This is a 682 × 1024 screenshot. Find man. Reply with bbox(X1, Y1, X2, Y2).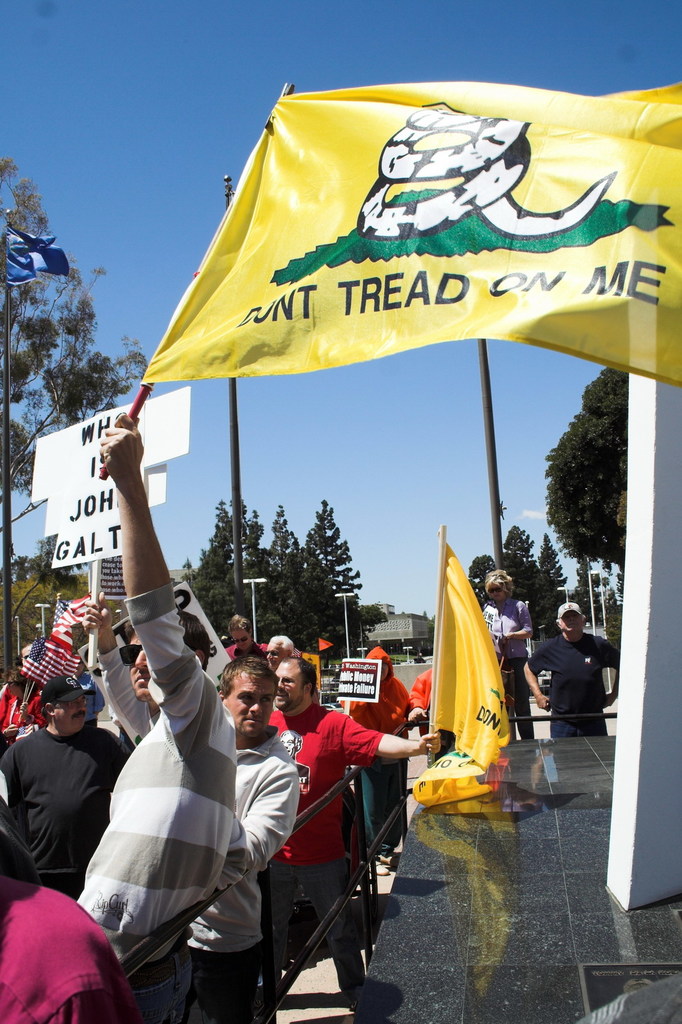
bbox(268, 652, 440, 1020).
